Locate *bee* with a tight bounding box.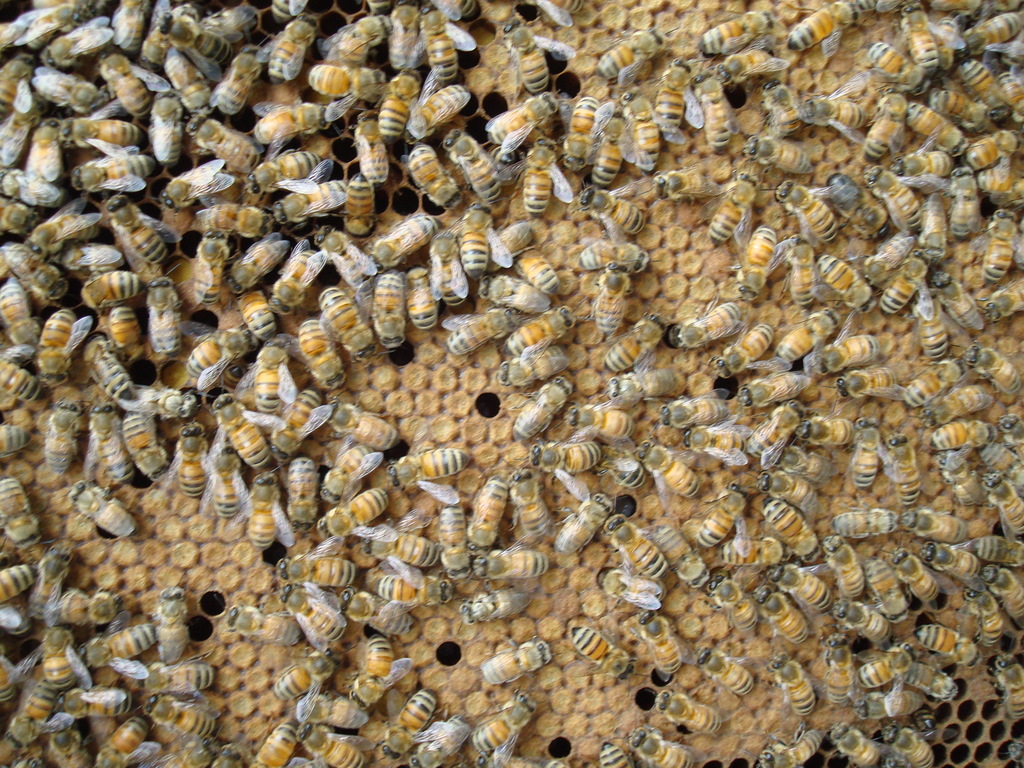
bbox=[755, 724, 843, 767].
